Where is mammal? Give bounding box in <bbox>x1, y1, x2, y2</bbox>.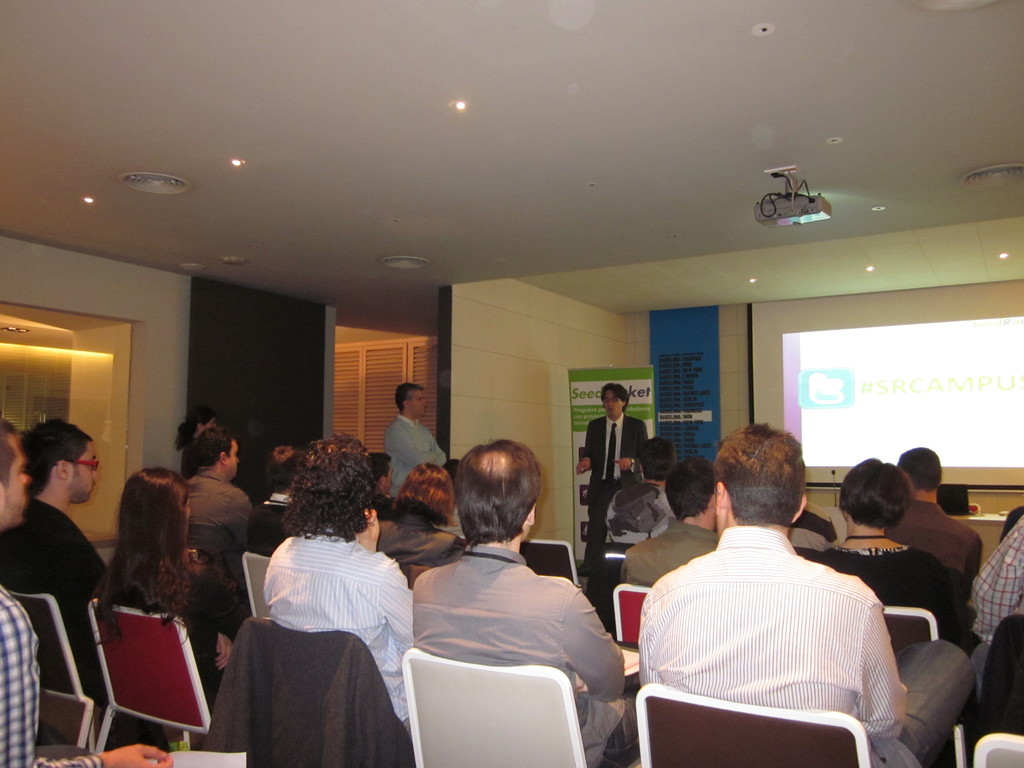
<bbox>623, 456, 718, 585</bbox>.
